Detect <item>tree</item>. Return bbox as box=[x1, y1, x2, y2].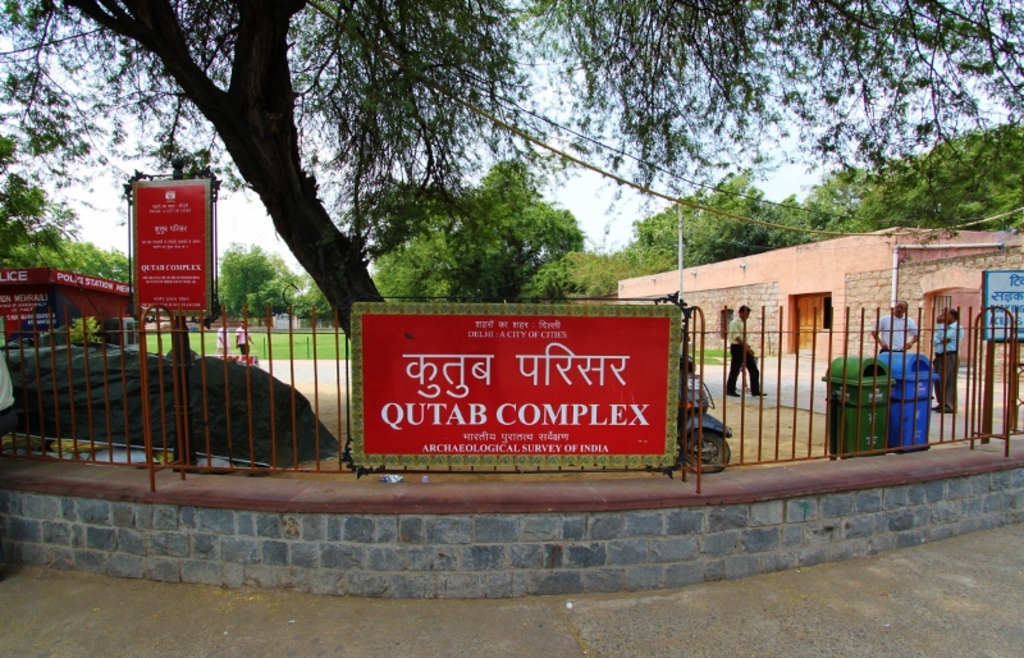
box=[371, 156, 582, 305].
